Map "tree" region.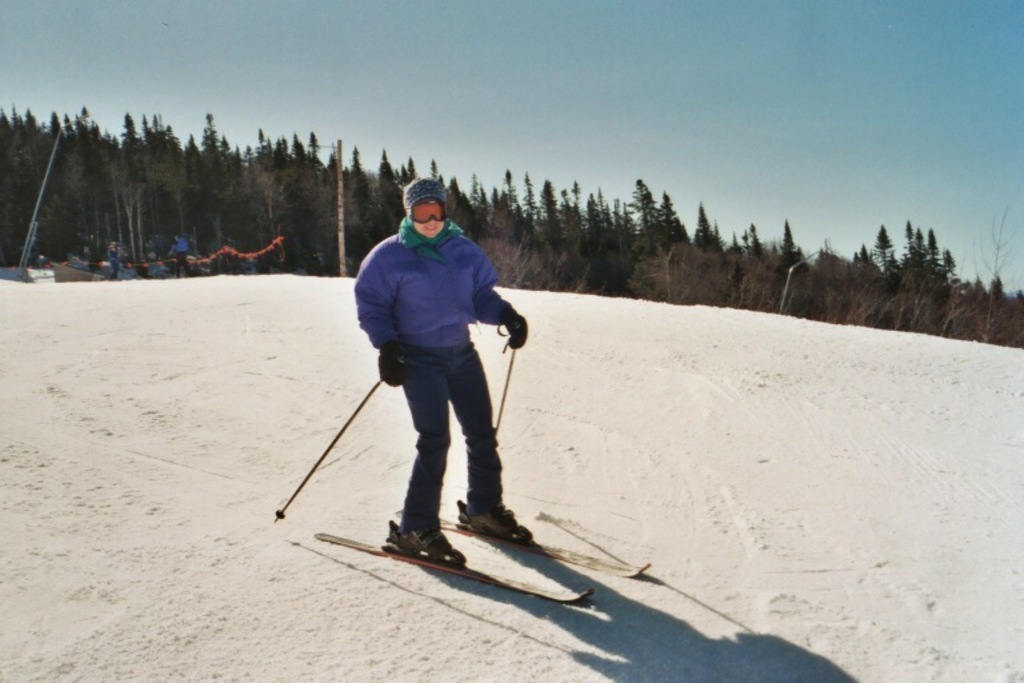
Mapped to left=872, top=219, right=899, bottom=276.
